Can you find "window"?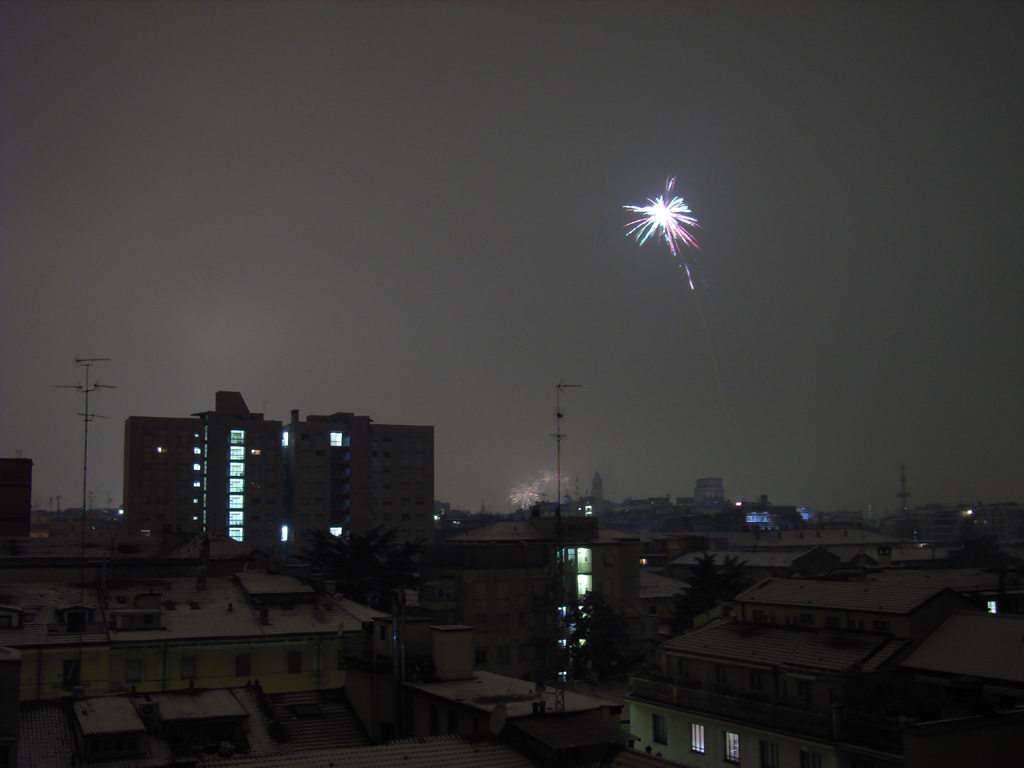
Yes, bounding box: [228, 526, 245, 540].
